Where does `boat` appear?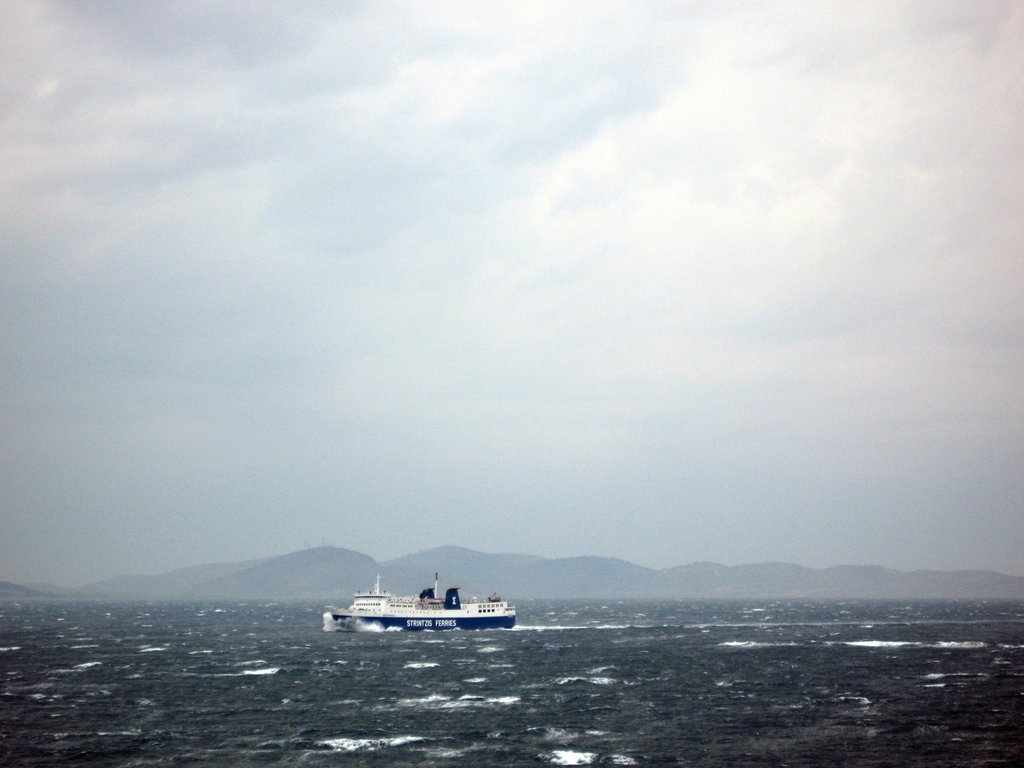
Appears at rect(327, 561, 527, 659).
